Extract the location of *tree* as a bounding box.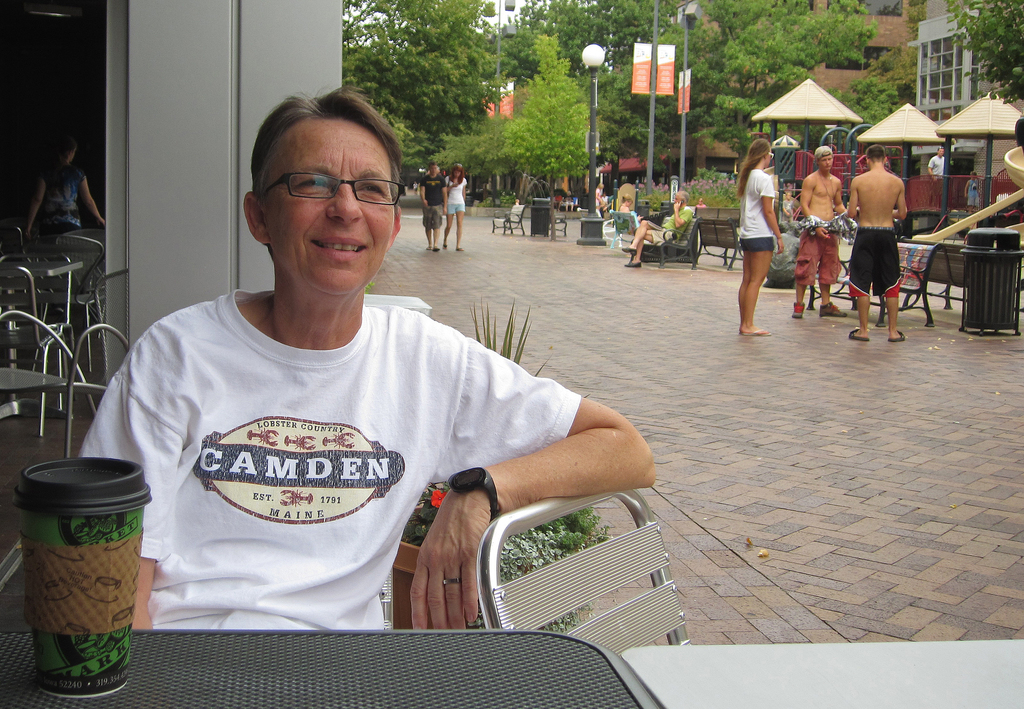
left=499, top=41, right=590, bottom=241.
